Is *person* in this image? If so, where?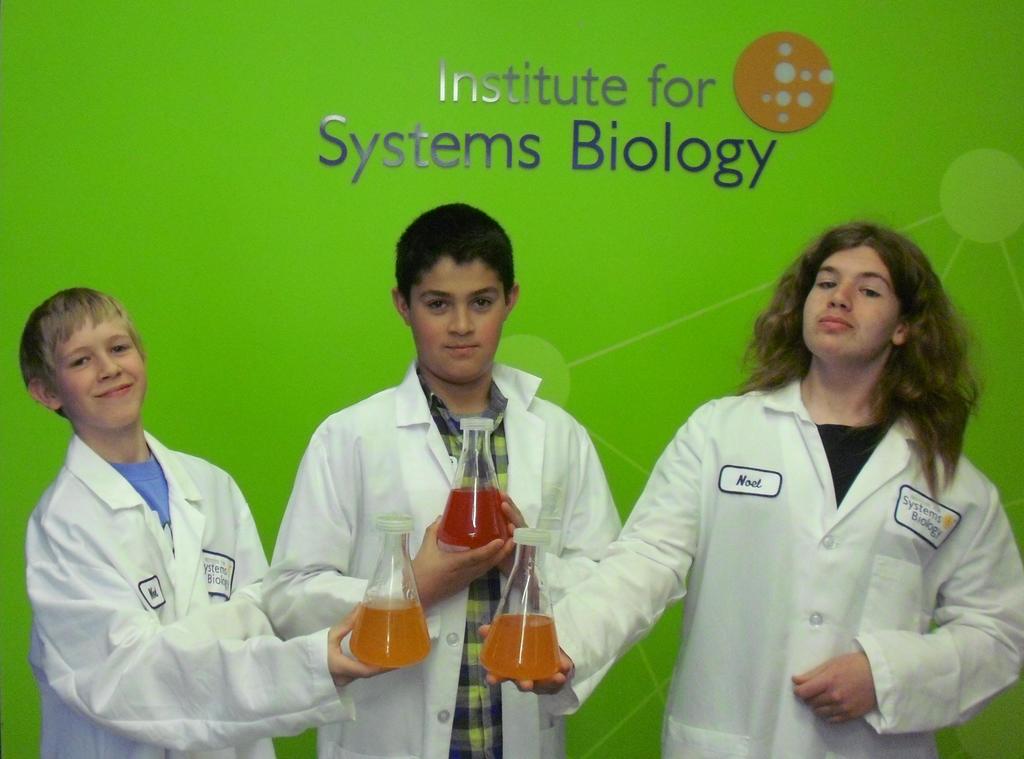
Yes, at [x1=261, y1=201, x2=625, y2=758].
